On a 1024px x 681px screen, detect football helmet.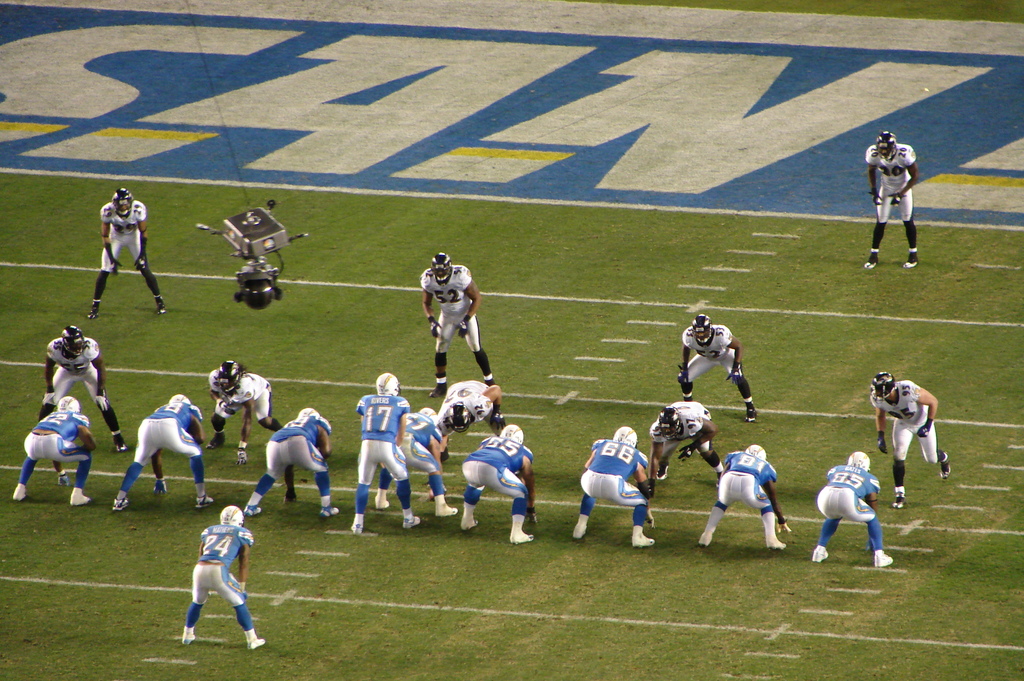
box(425, 250, 449, 285).
